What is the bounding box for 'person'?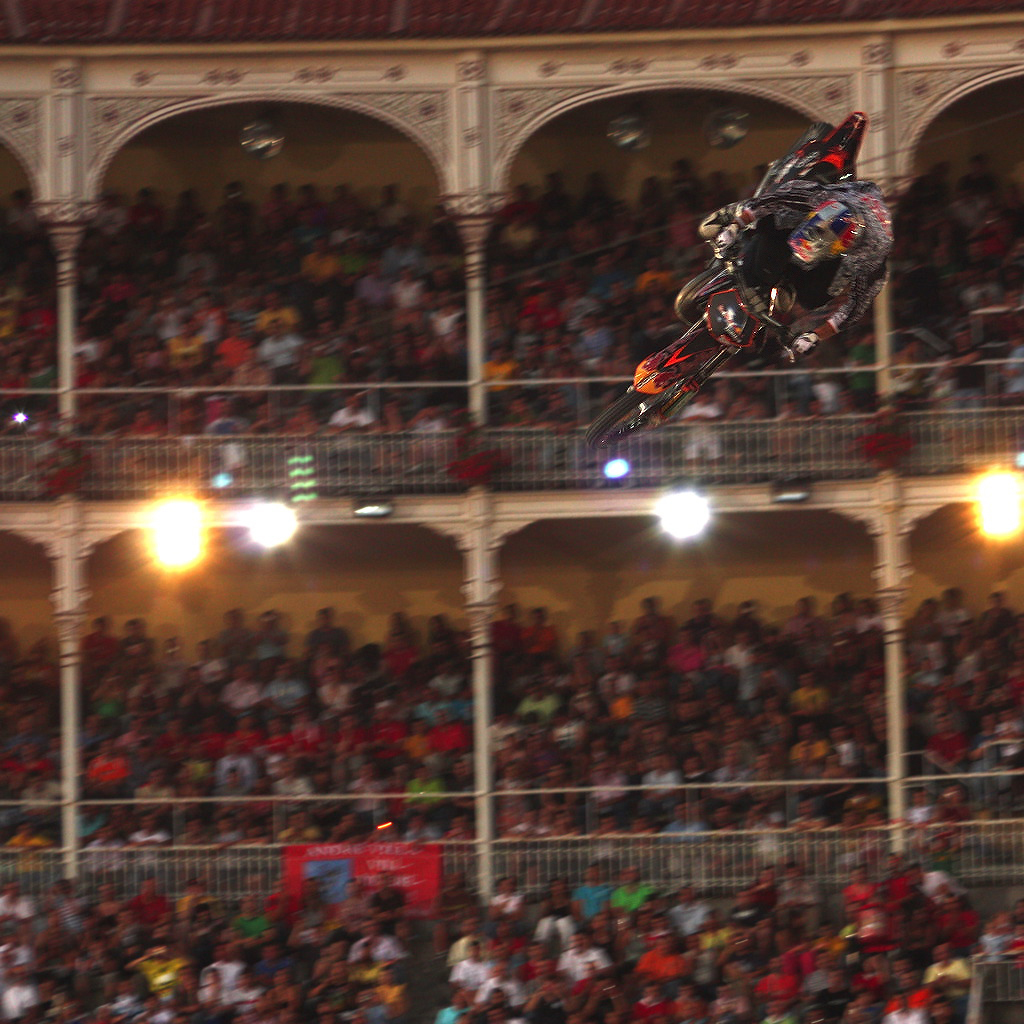
(0,608,1018,1023).
